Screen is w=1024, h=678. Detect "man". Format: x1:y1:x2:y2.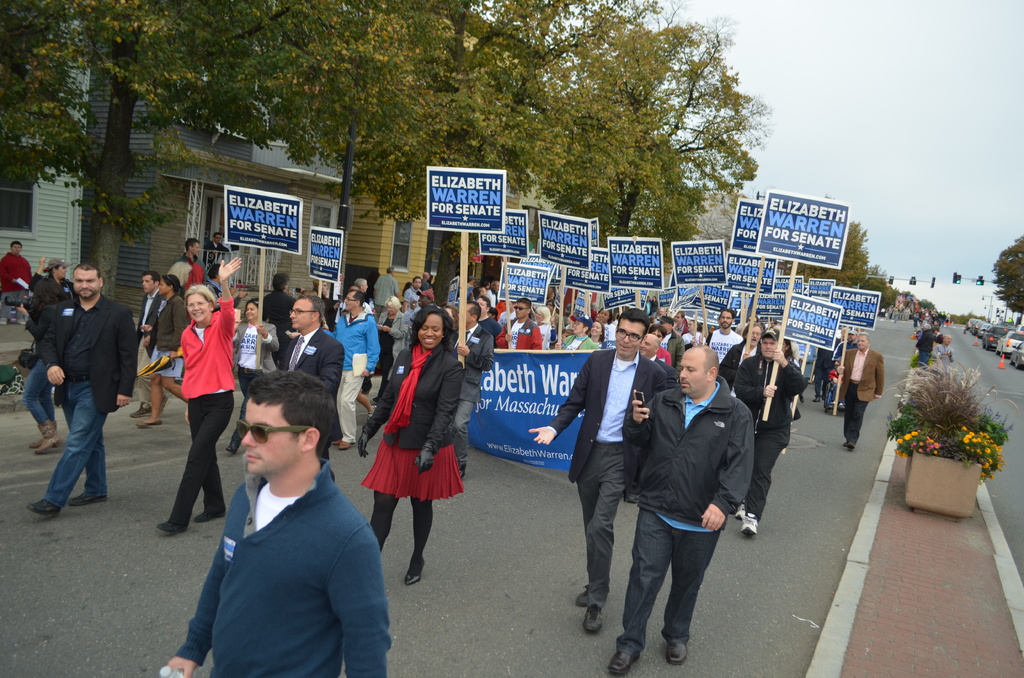
0:238:33:295.
